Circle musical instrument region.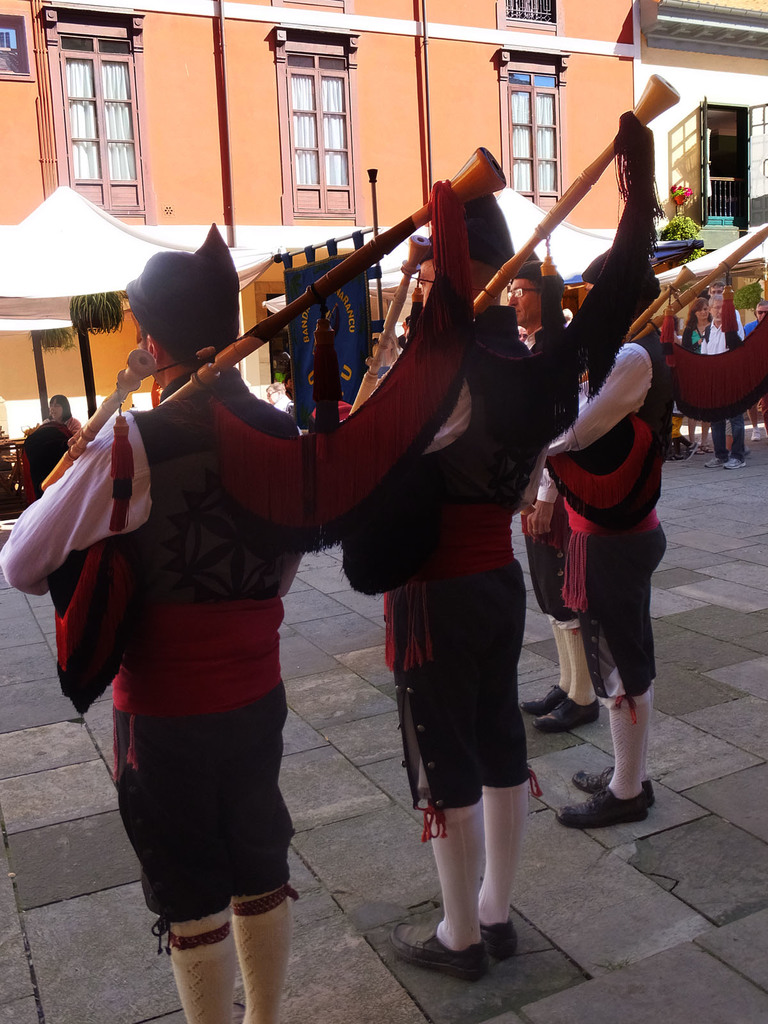
Region: <box>33,136,510,712</box>.
